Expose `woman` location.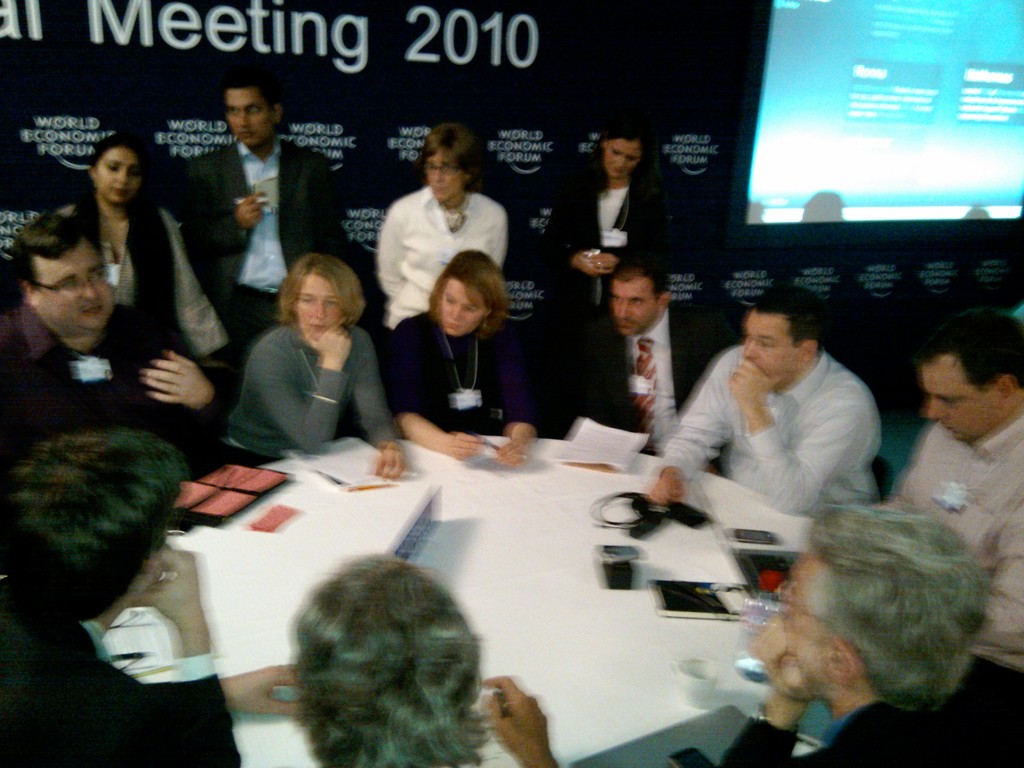
Exposed at [376,122,509,342].
